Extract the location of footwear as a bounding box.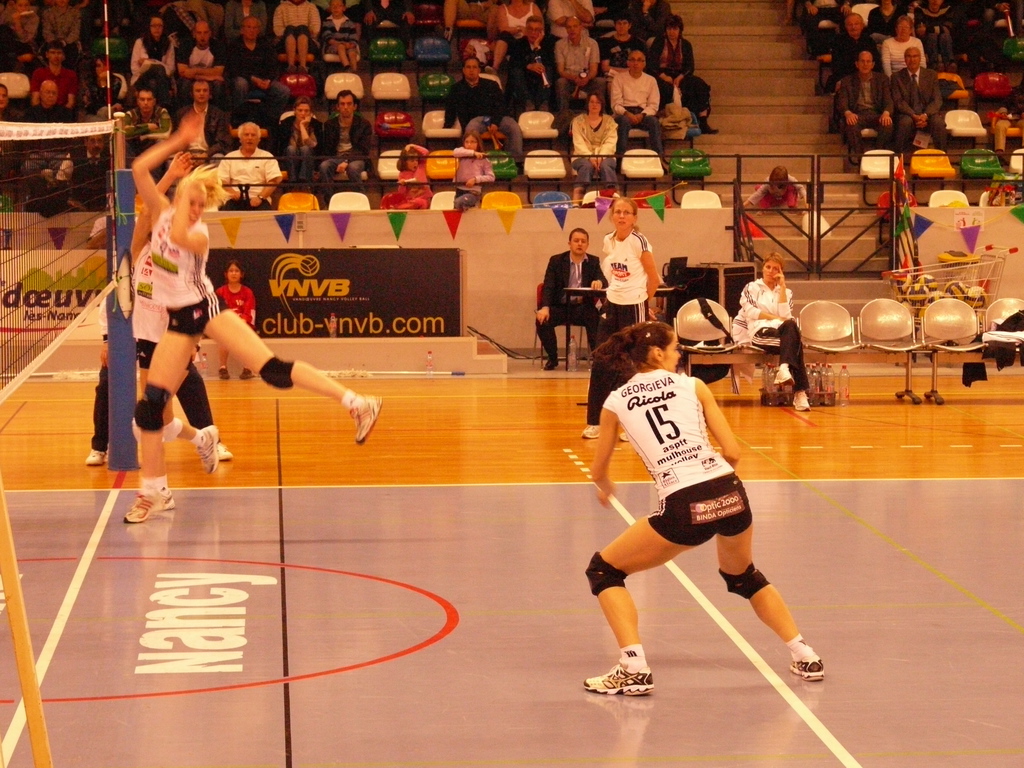
locate(775, 360, 792, 383).
